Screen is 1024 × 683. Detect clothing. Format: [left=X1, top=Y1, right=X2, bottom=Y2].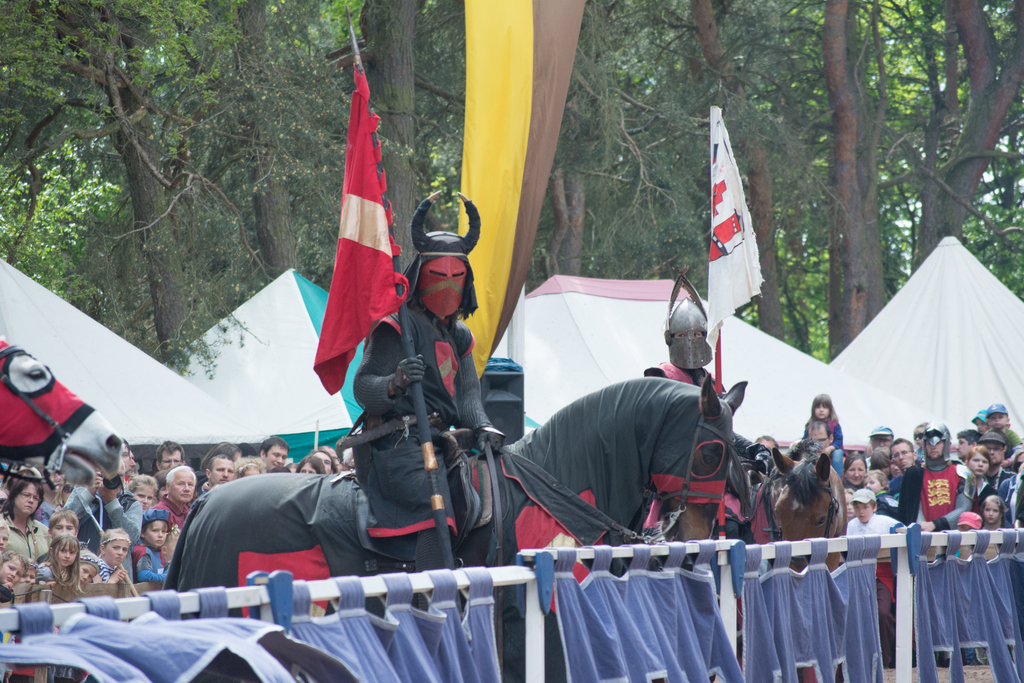
[left=775, top=490, right=836, bottom=543].
